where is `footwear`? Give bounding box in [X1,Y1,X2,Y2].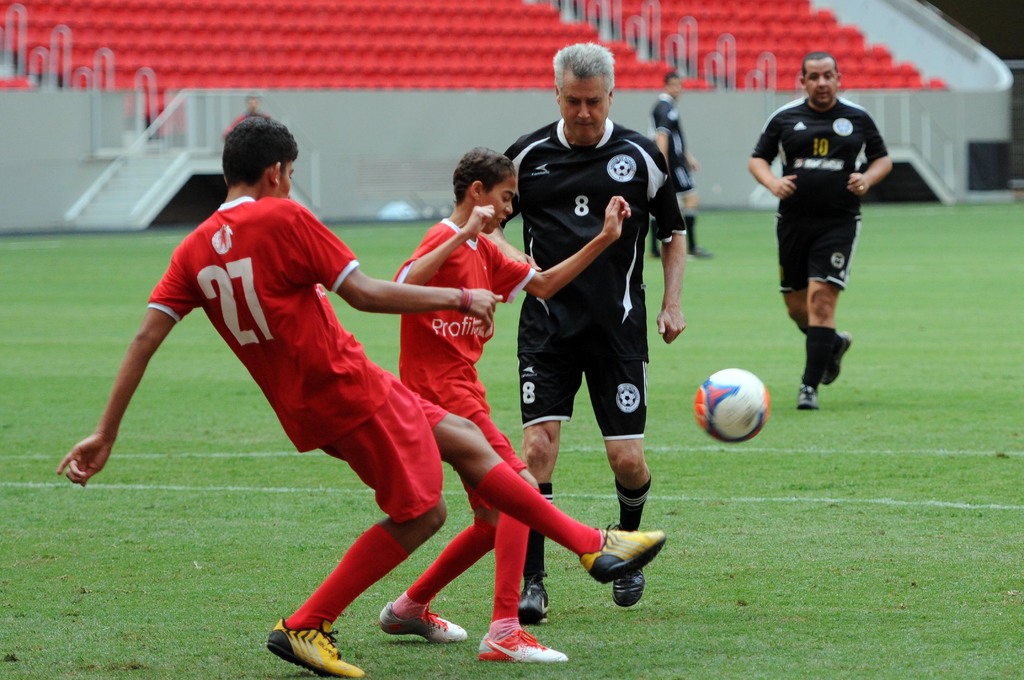
[516,578,550,618].
